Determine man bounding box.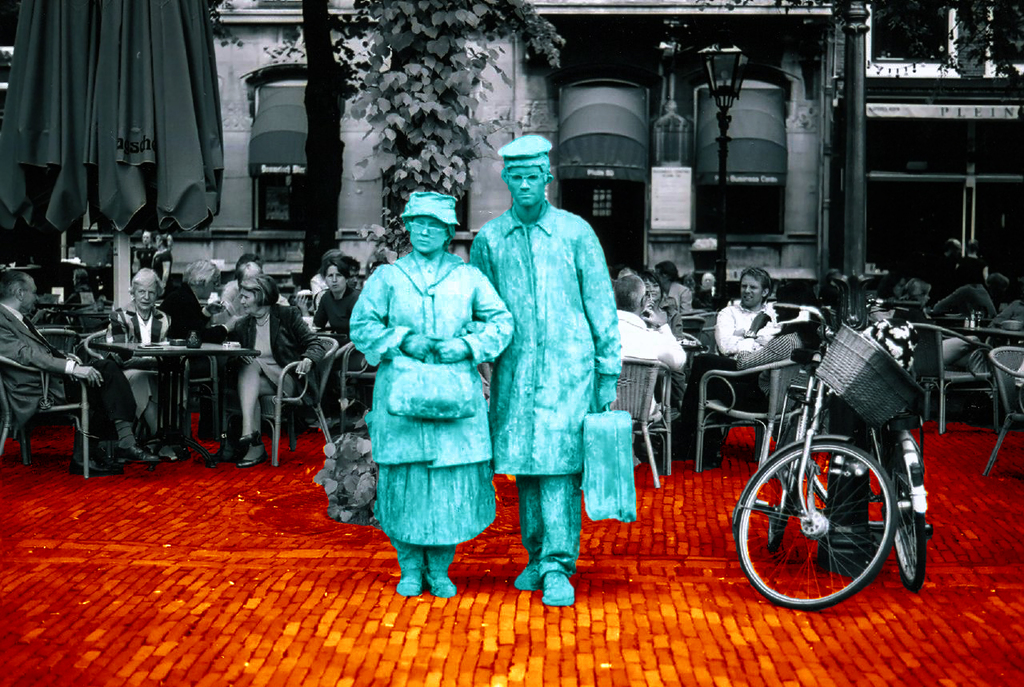
Determined: 64:268:92:303.
